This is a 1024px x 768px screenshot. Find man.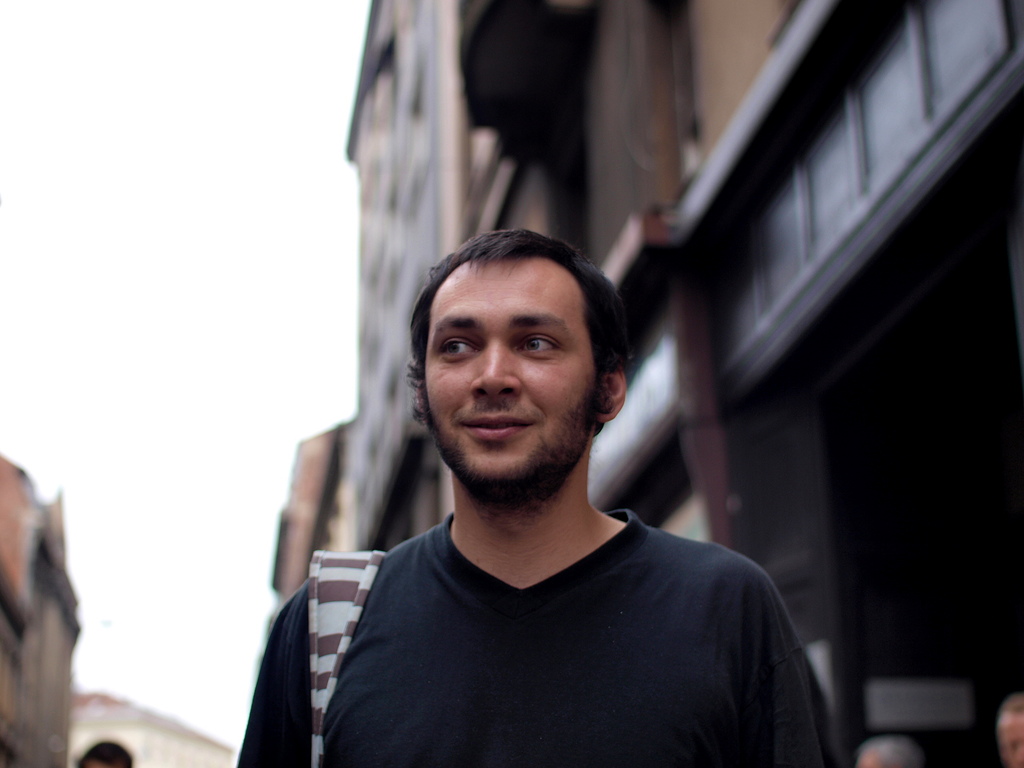
Bounding box: locate(244, 218, 851, 754).
